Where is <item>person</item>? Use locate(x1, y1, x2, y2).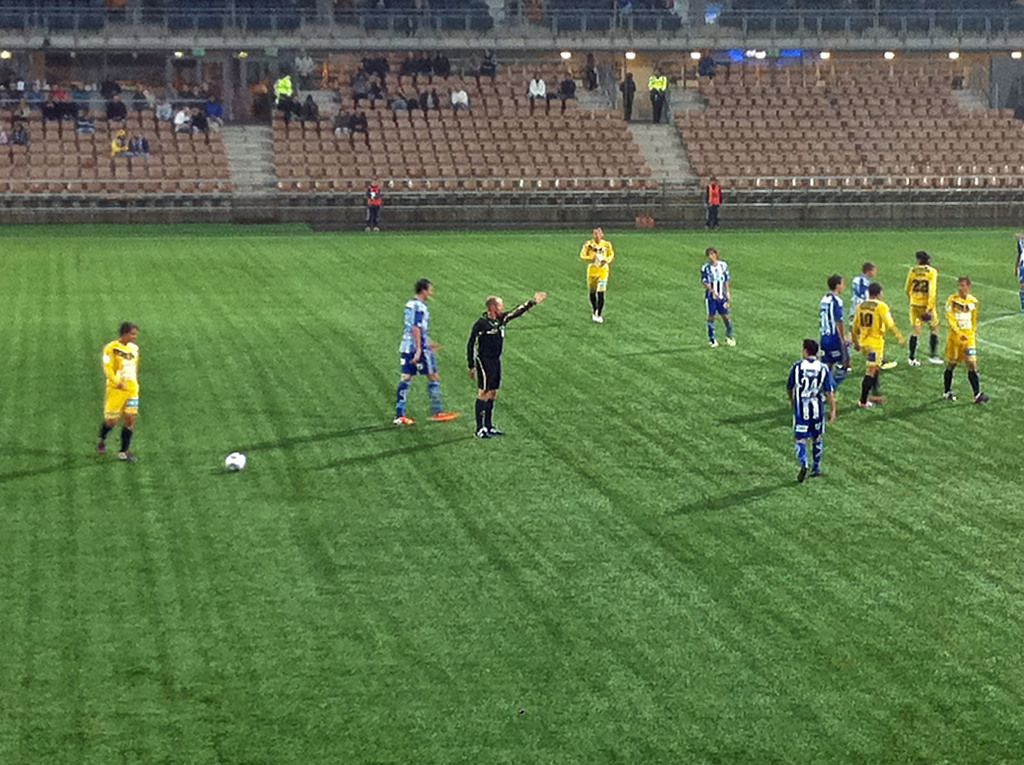
locate(616, 68, 639, 120).
